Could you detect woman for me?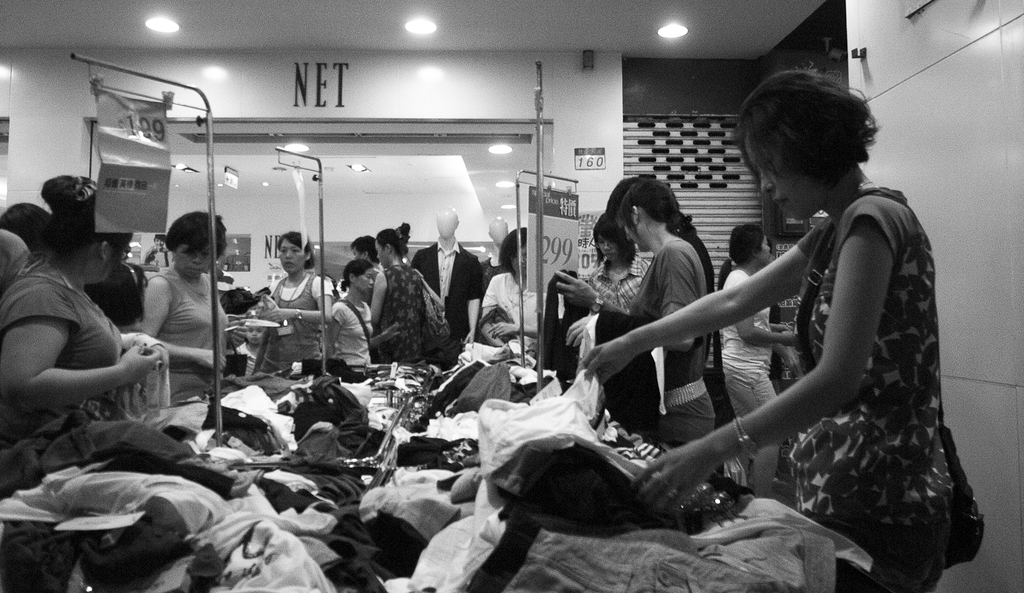
Detection result: 478,226,566,365.
